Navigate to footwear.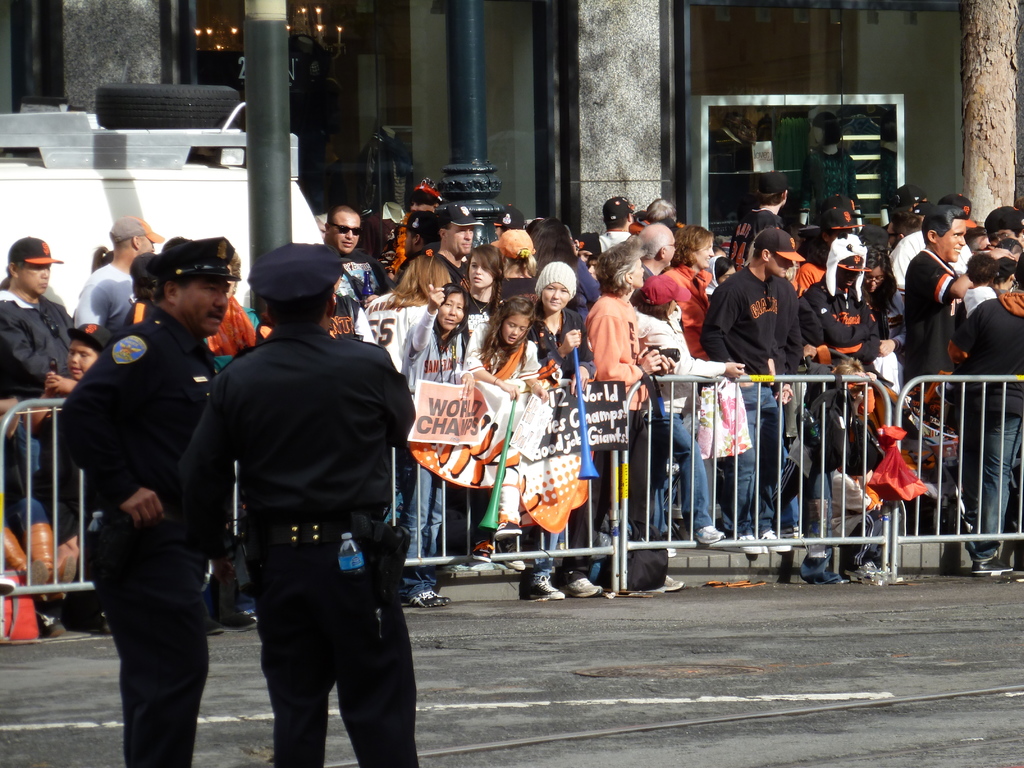
Navigation target: <region>199, 611, 262, 639</region>.
